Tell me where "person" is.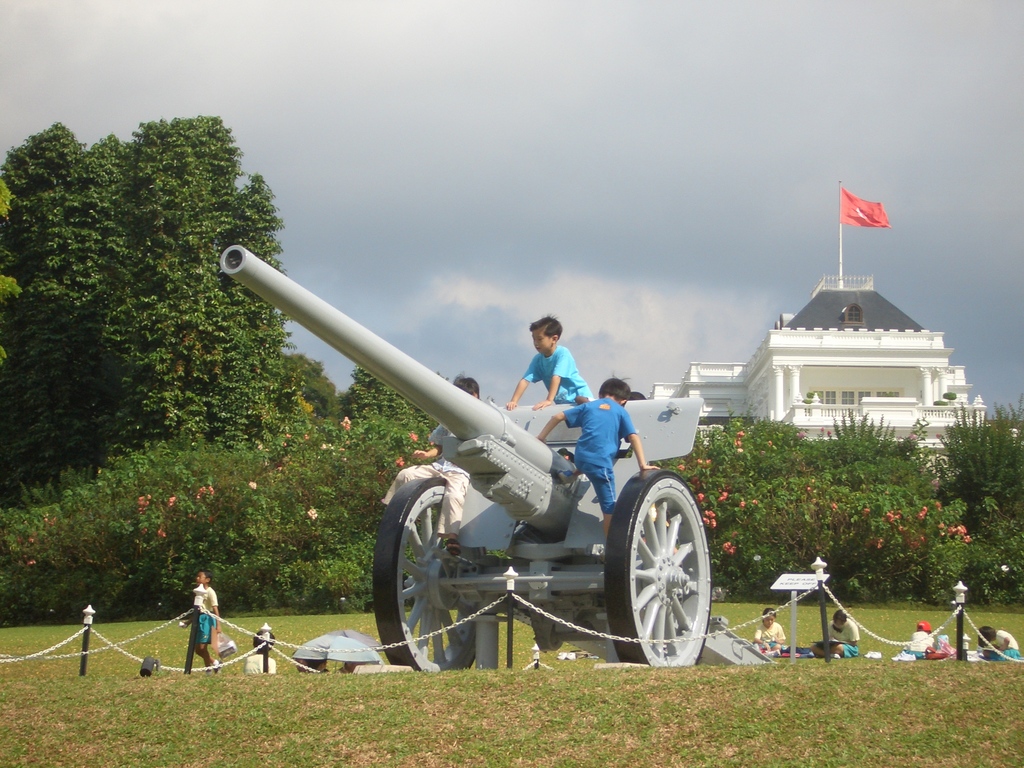
"person" is at l=381, t=373, r=480, b=559.
